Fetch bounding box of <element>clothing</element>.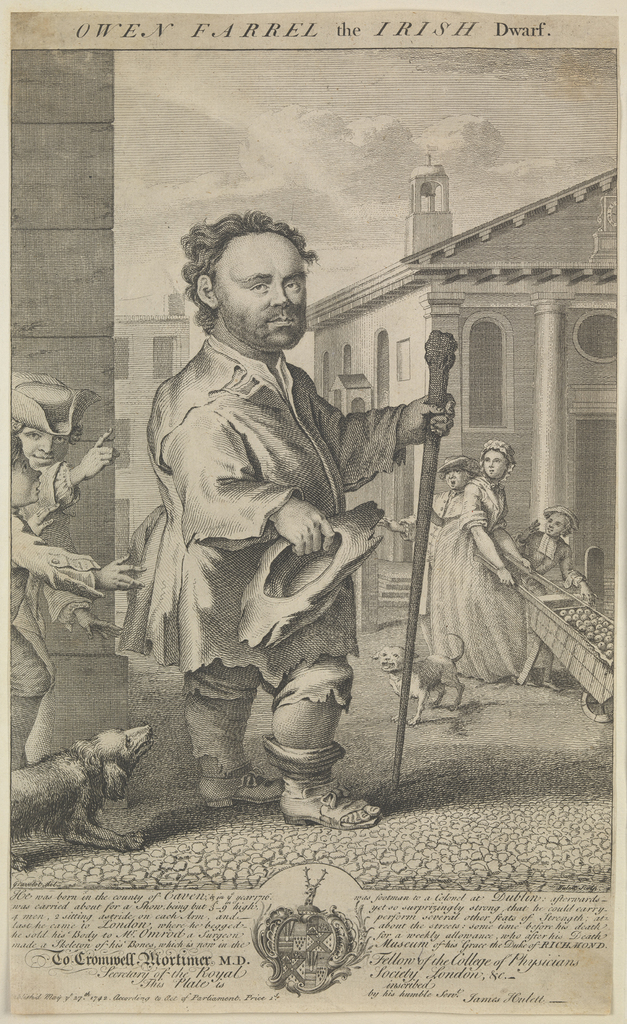
Bbox: x1=510 y1=520 x2=579 y2=589.
